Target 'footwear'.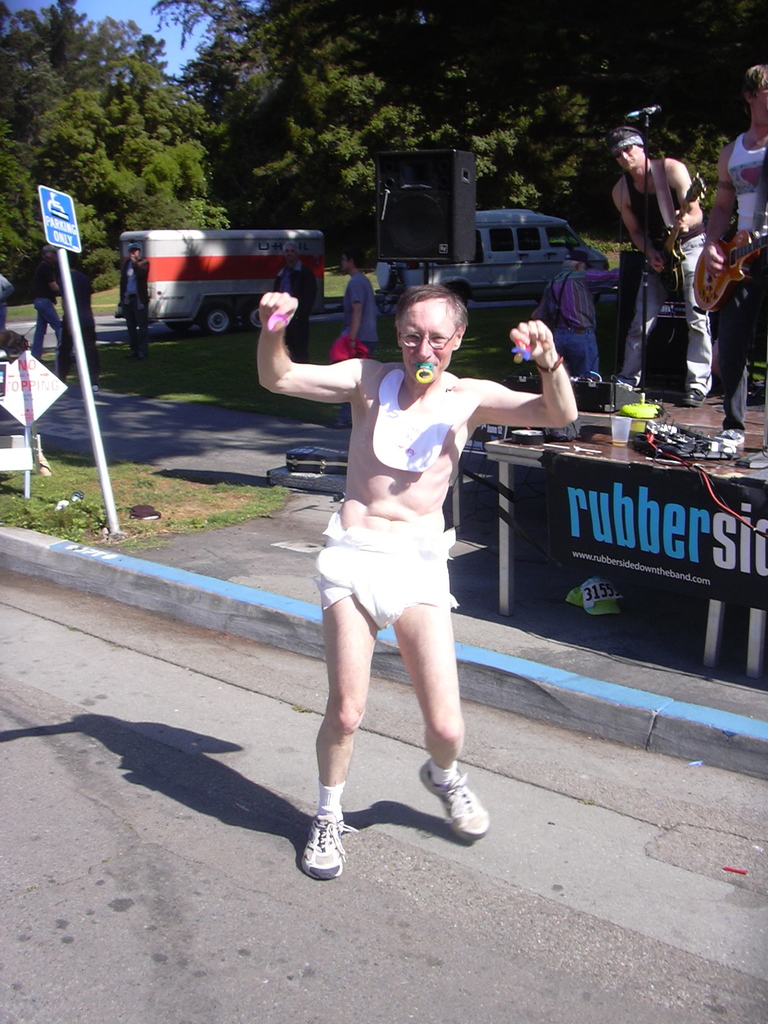
Target region: Rect(303, 823, 360, 883).
